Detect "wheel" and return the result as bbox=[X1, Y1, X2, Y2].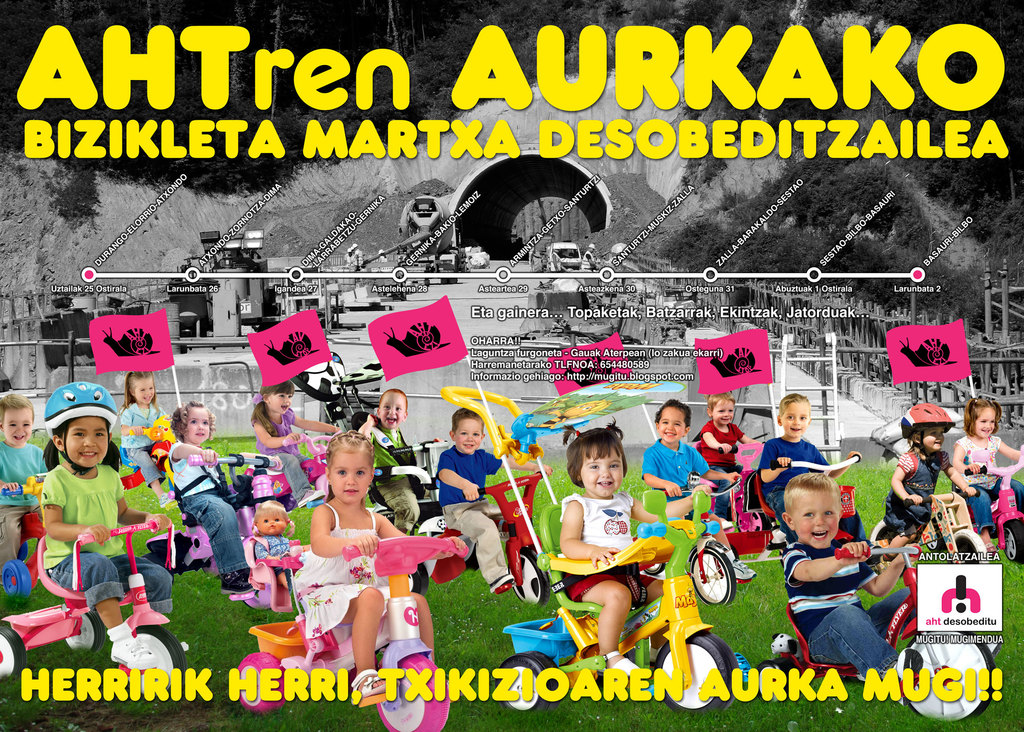
bbox=[226, 486, 241, 492].
